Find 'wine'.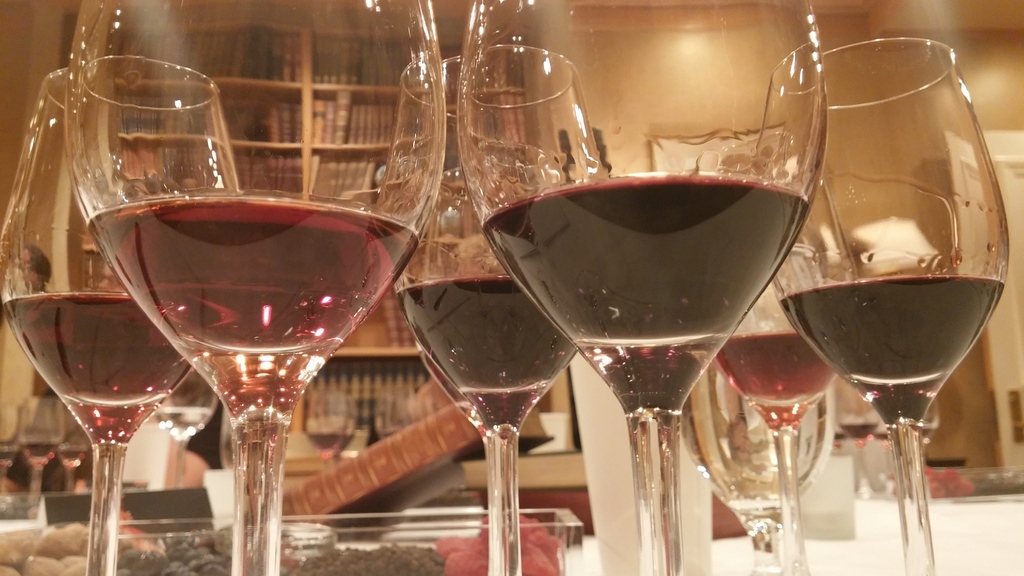
(left=152, top=406, right=211, bottom=443).
